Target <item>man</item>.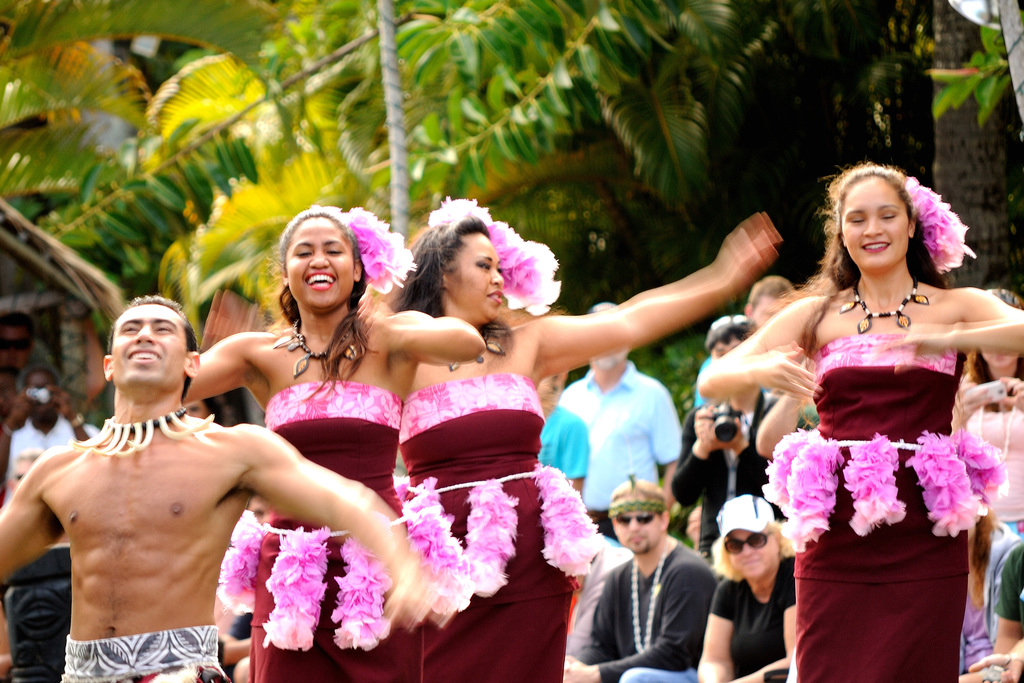
Target region: l=2, t=295, r=440, b=682.
